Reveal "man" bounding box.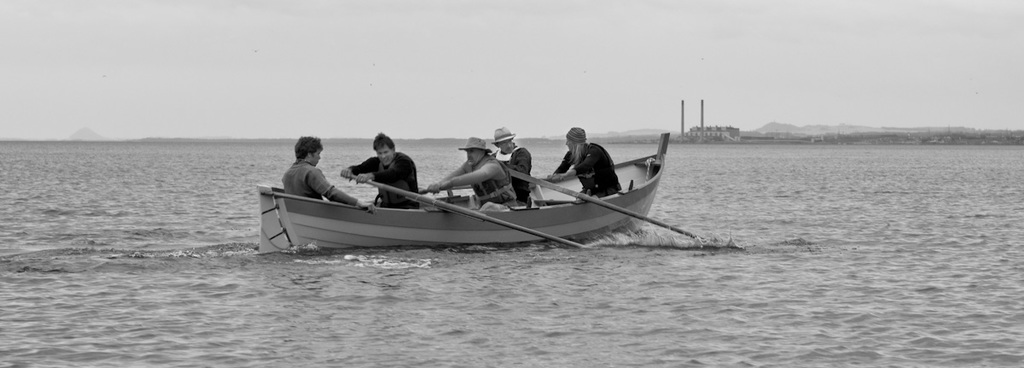
Revealed: (340,131,421,203).
